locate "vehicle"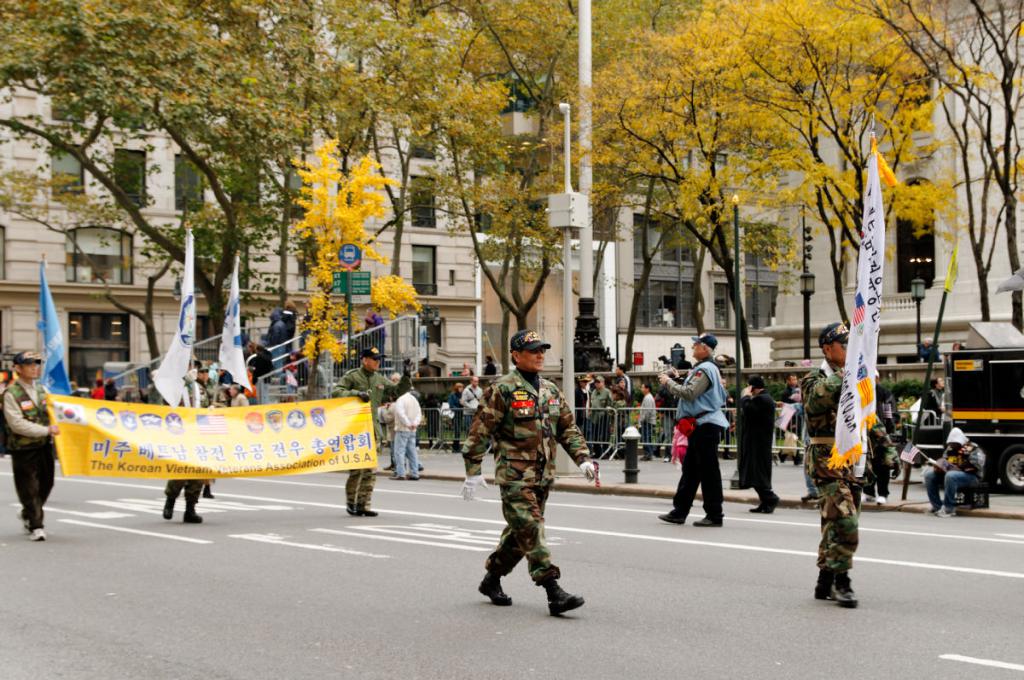
940, 317, 1023, 493
